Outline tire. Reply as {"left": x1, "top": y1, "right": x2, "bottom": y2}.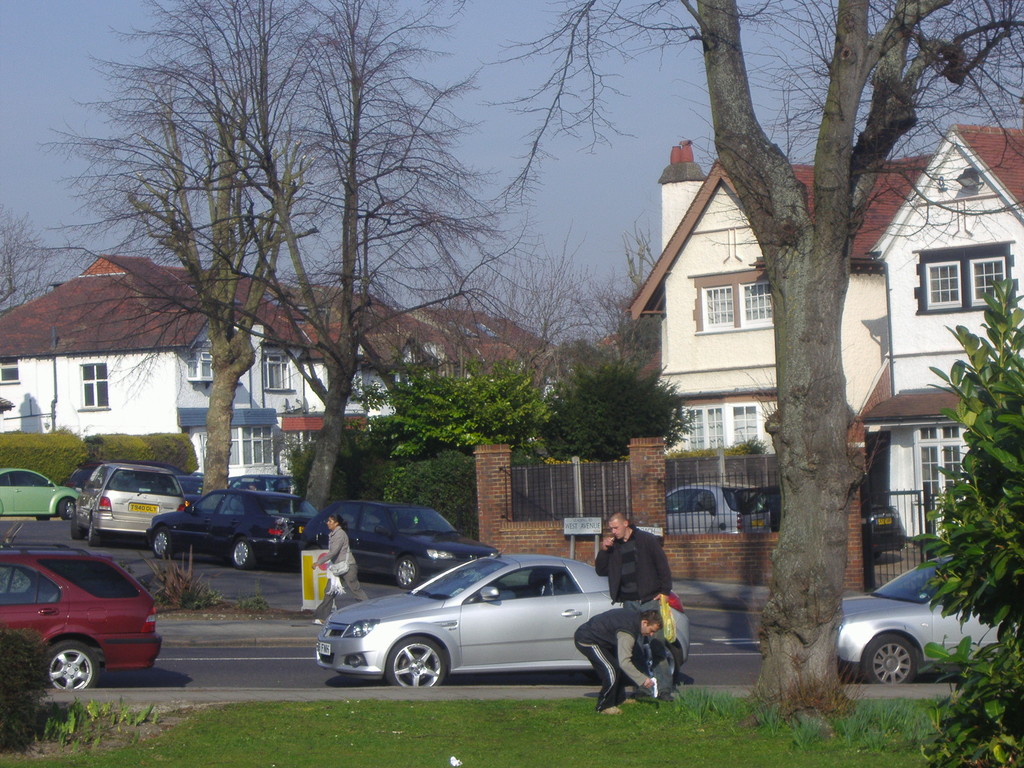
{"left": 869, "top": 548, "right": 883, "bottom": 559}.
